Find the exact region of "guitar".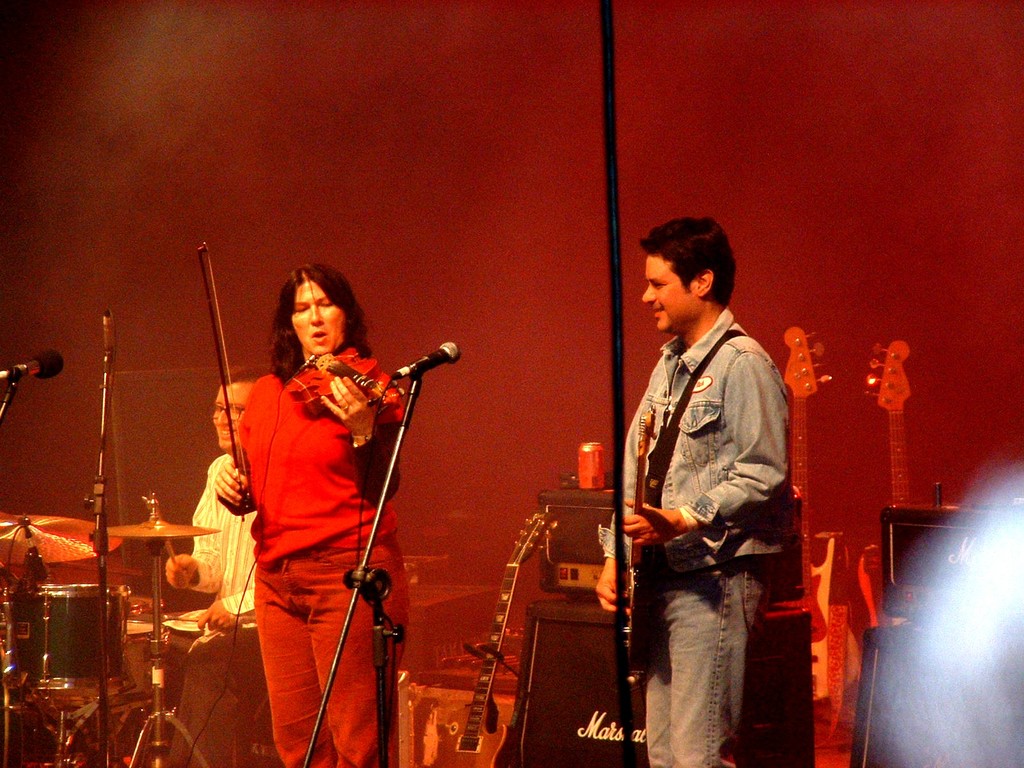
Exact region: 780, 324, 863, 712.
